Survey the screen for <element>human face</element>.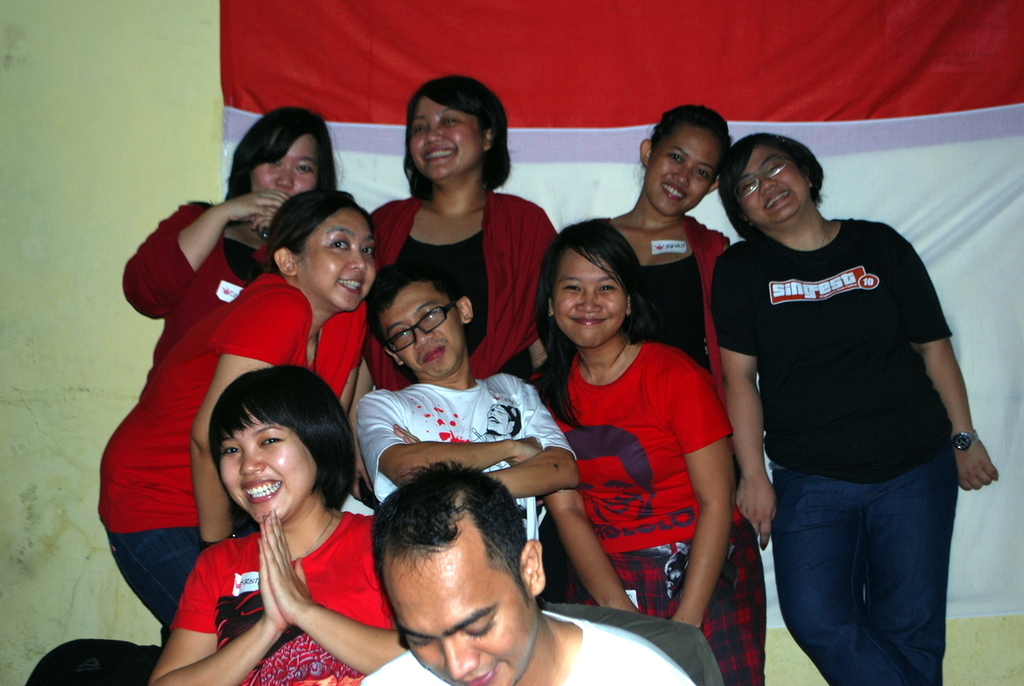
Survey found: crop(381, 561, 544, 685).
